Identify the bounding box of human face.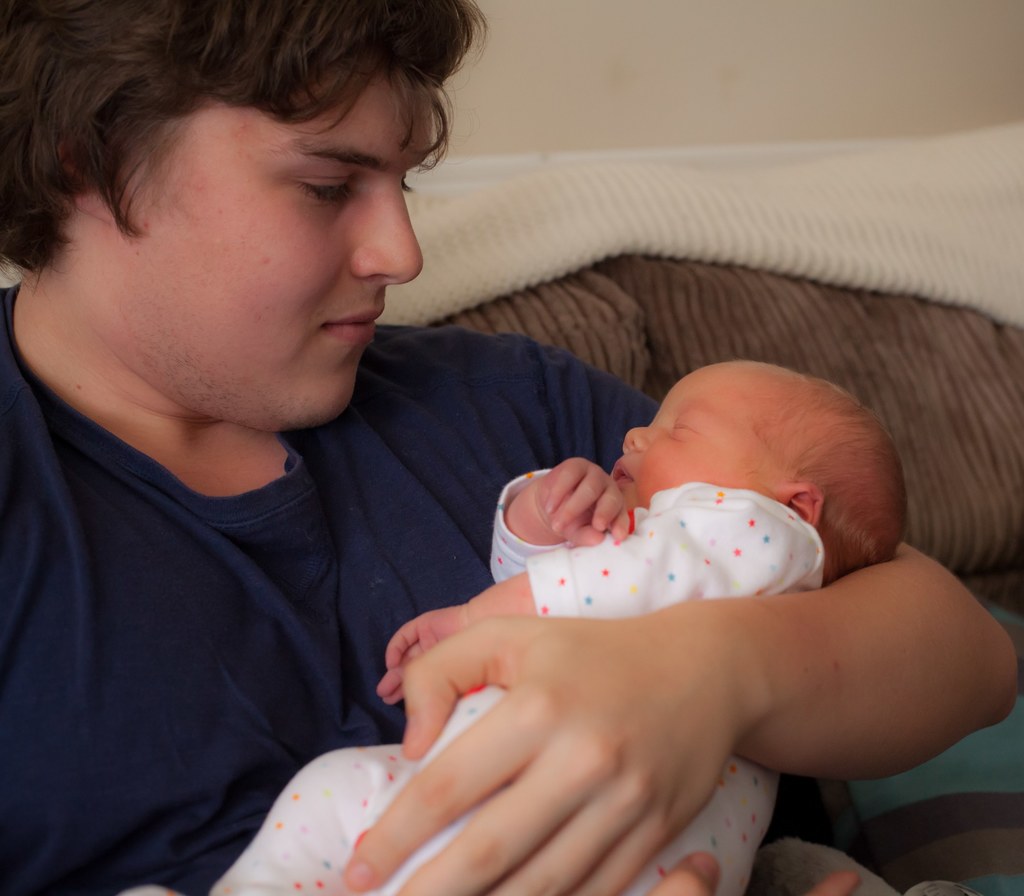
rect(607, 355, 781, 513).
